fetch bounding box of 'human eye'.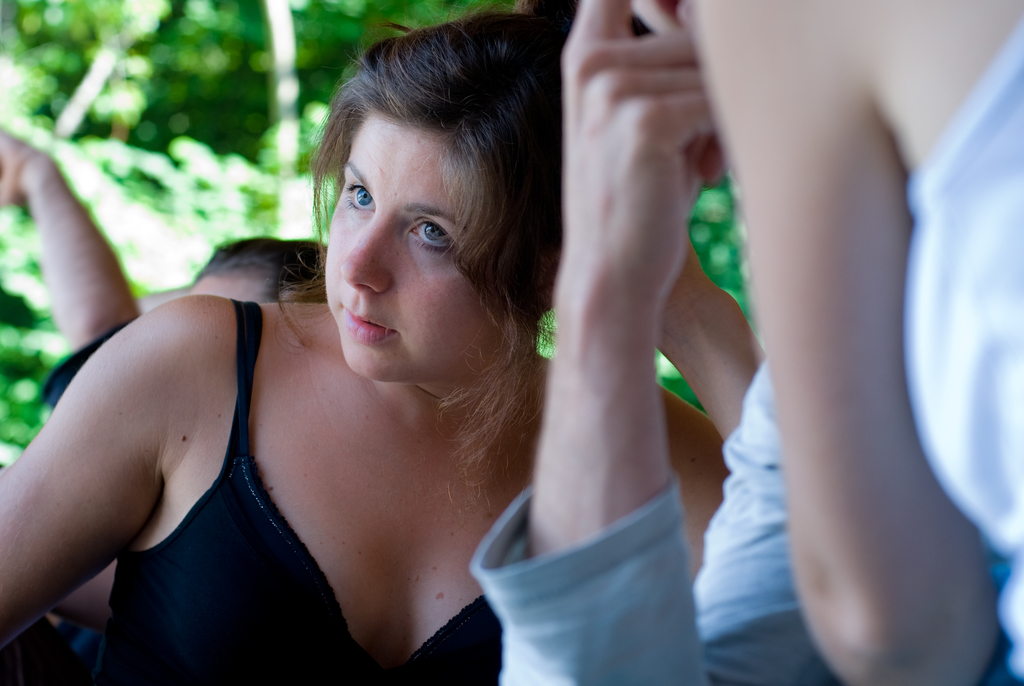
Bbox: (x1=342, y1=179, x2=375, y2=213).
